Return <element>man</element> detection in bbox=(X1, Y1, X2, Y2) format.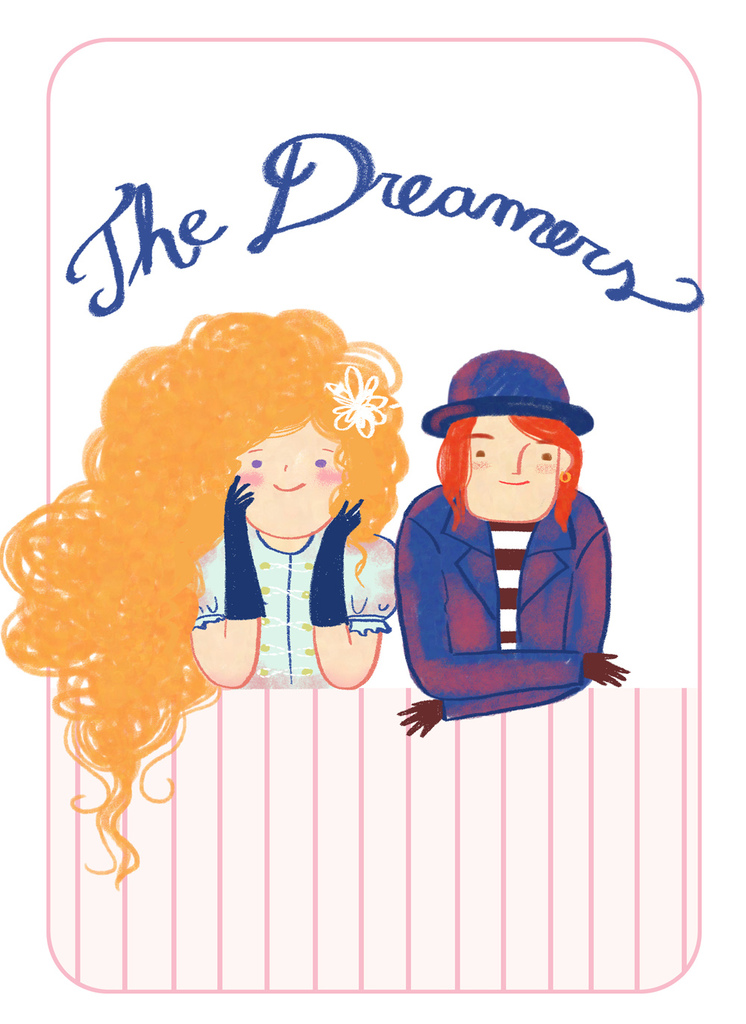
bbox=(375, 352, 638, 772).
